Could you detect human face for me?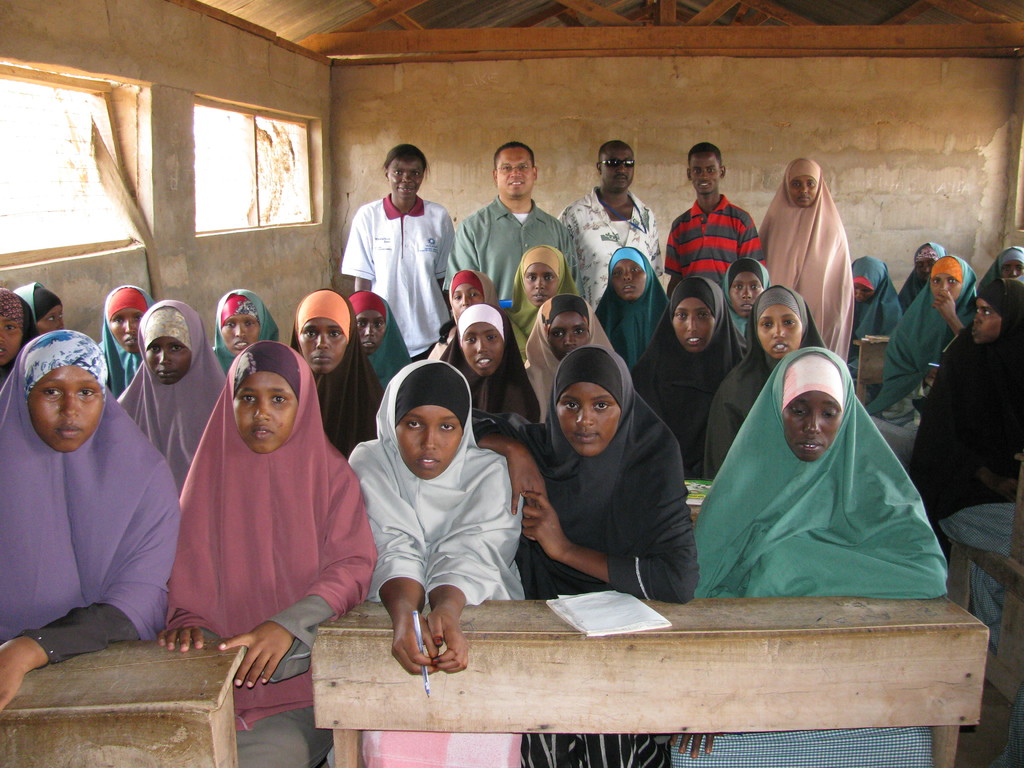
Detection result: 789:176:817:204.
